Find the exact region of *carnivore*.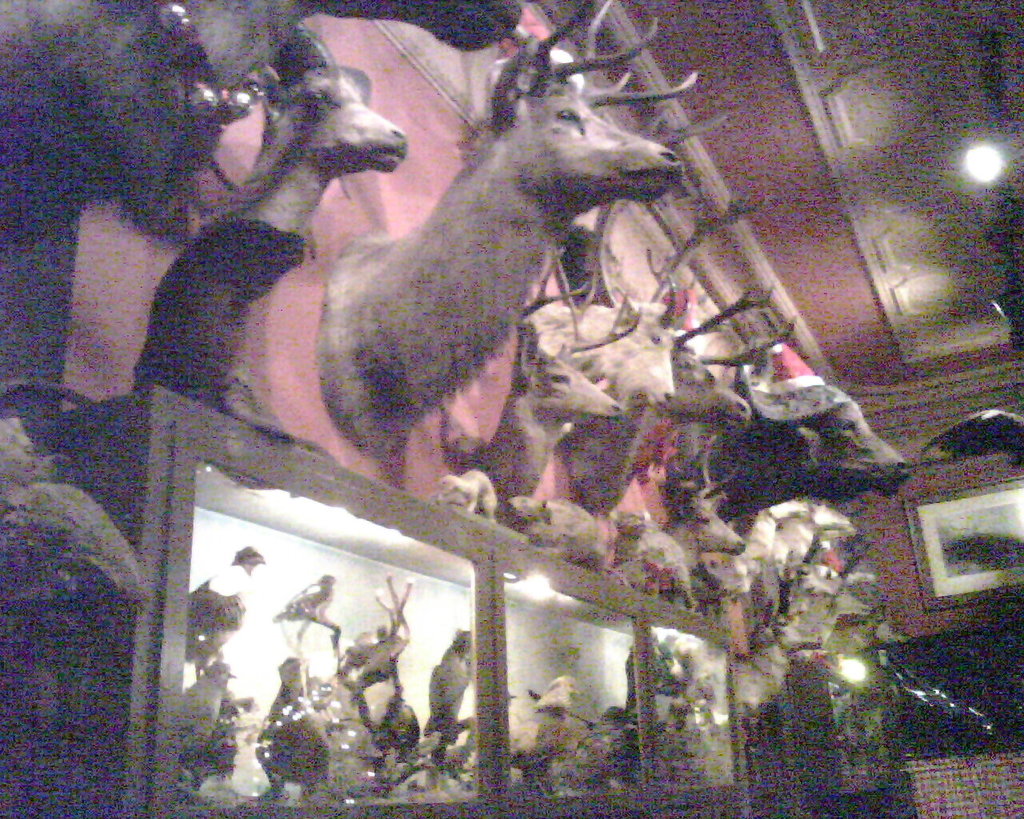
Exact region: (x1=304, y1=0, x2=707, y2=471).
